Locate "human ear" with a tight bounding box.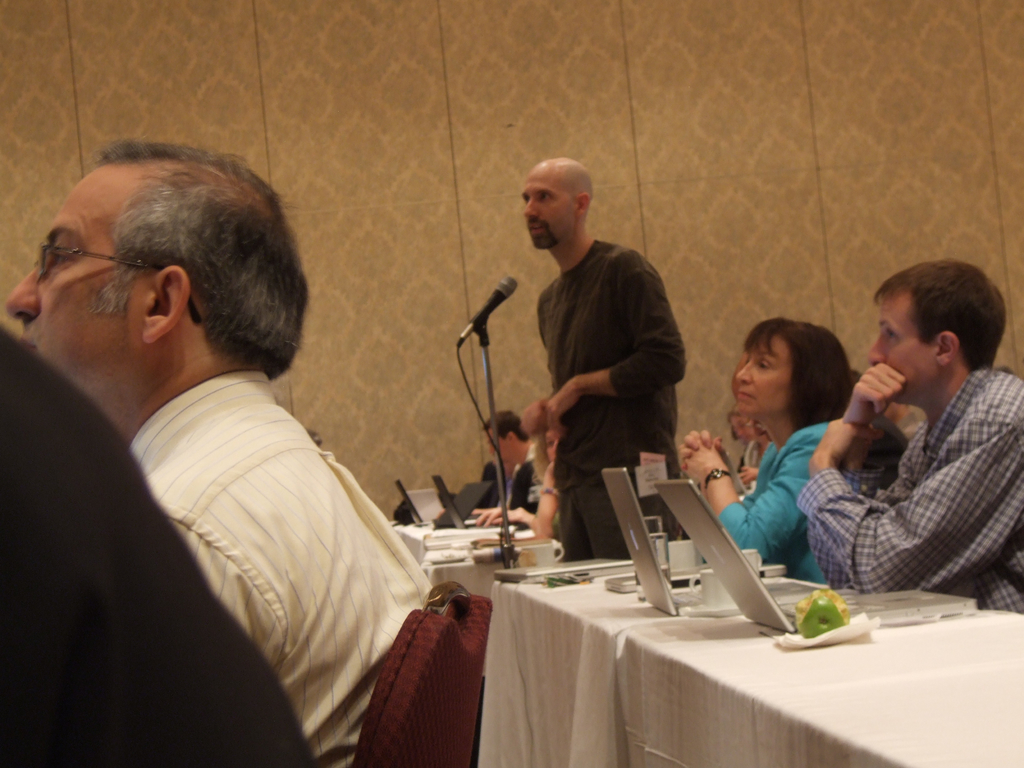
box=[938, 333, 959, 366].
